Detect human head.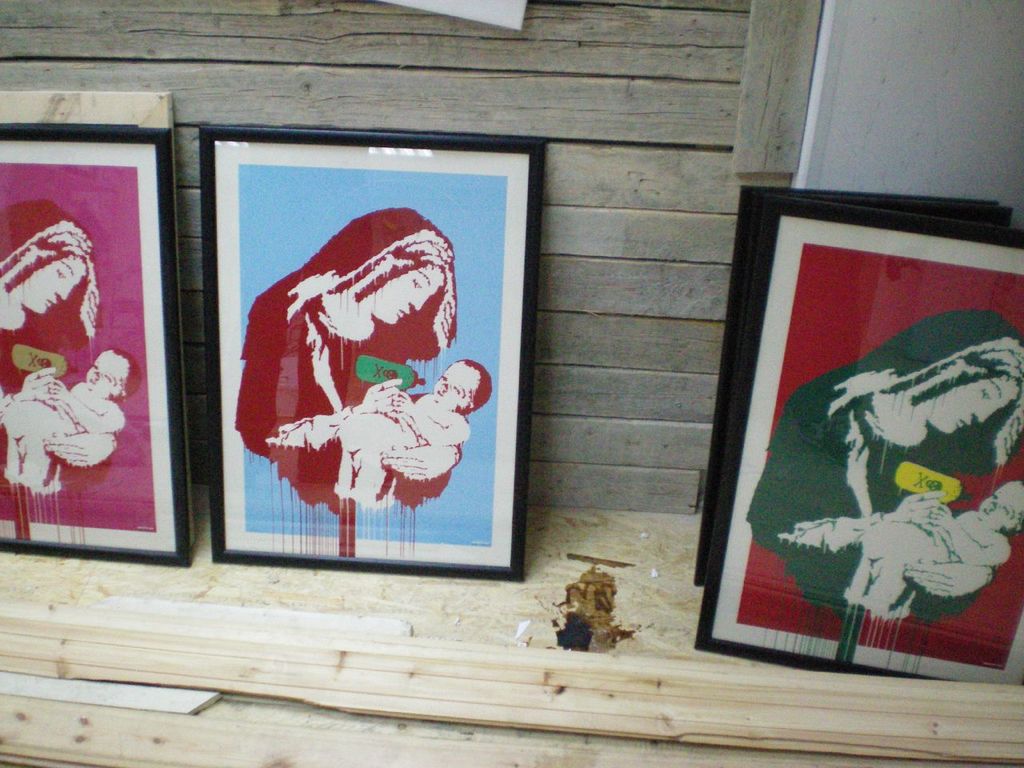
Detected at <bbox>84, 346, 141, 400</bbox>.
